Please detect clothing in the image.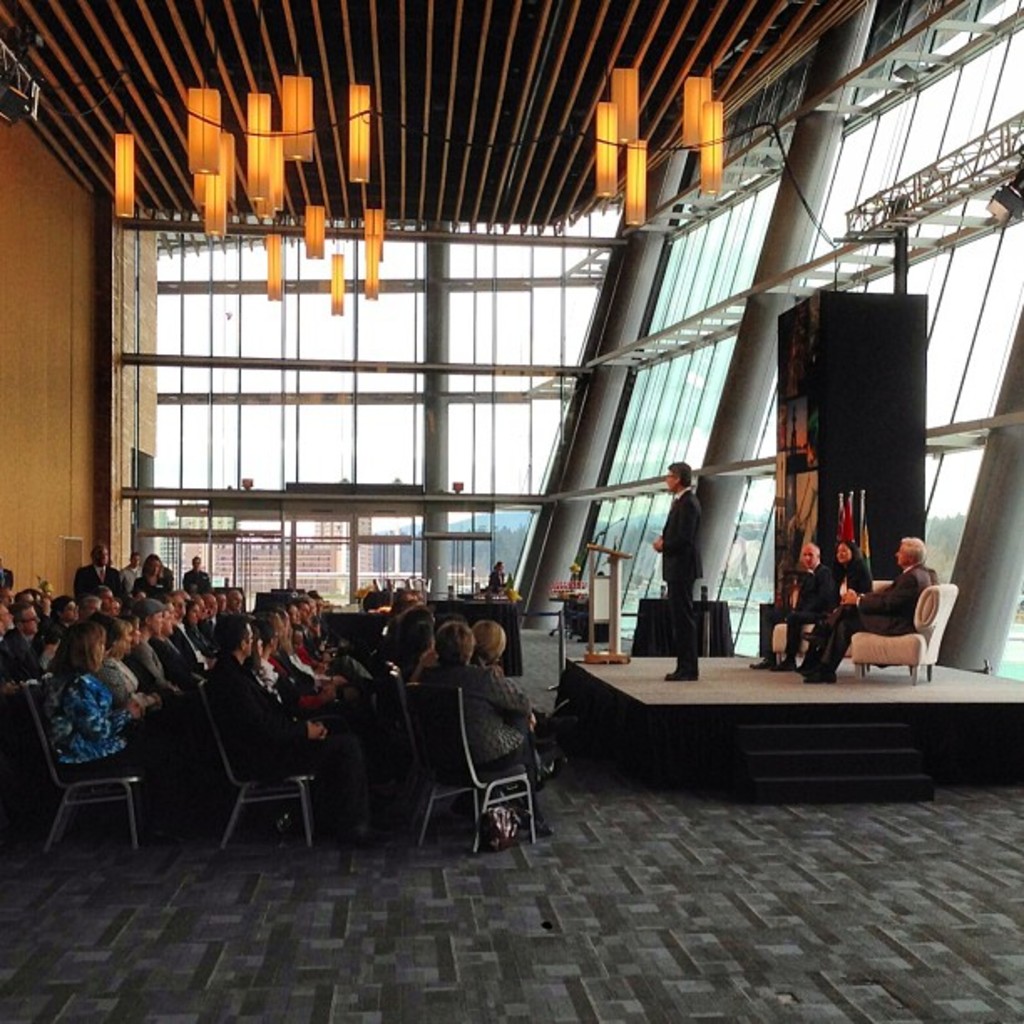
[left=776, top=554, right=823, bottom=659].
